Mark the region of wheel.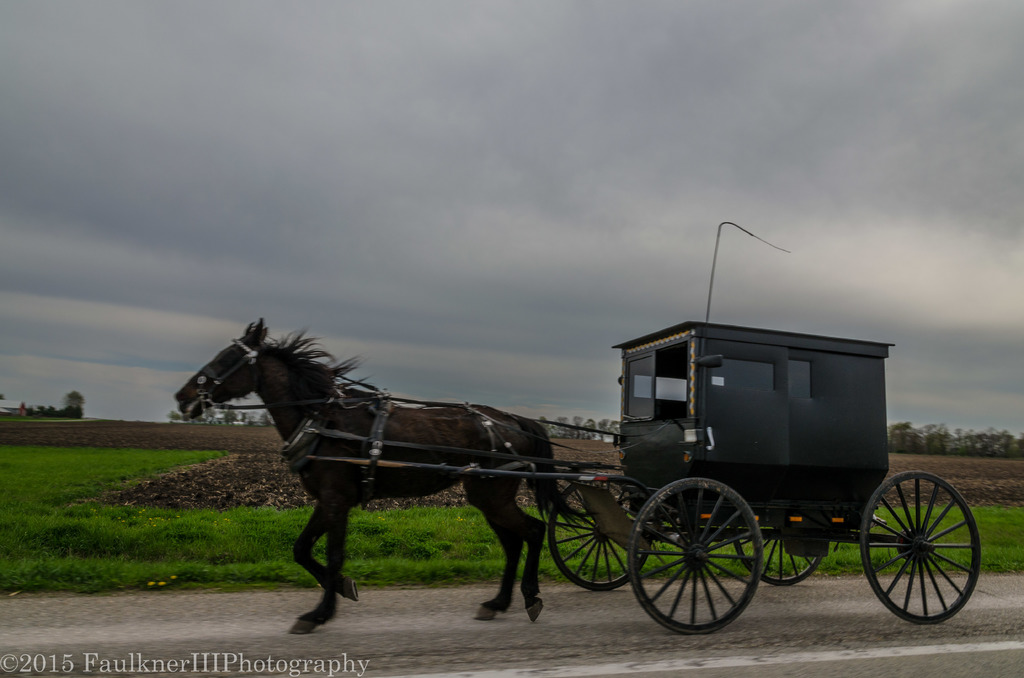
Region: detection(547, 476, 654, 591).
